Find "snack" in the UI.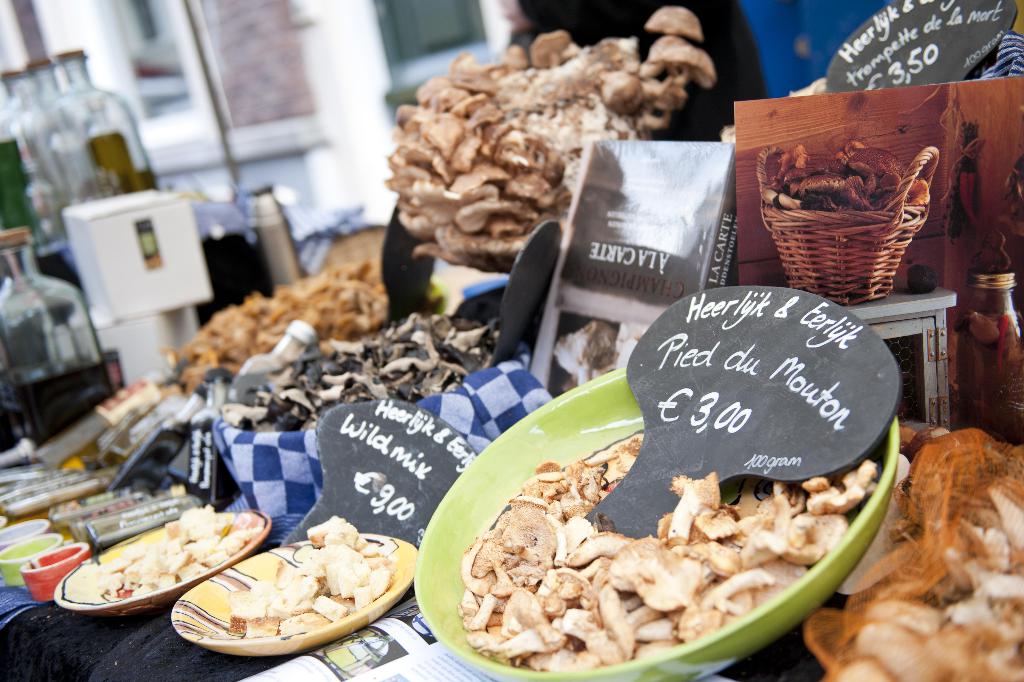
UI element at {"x1": 817, "y1": 414, "x2": 1023, "y2": 681}.
